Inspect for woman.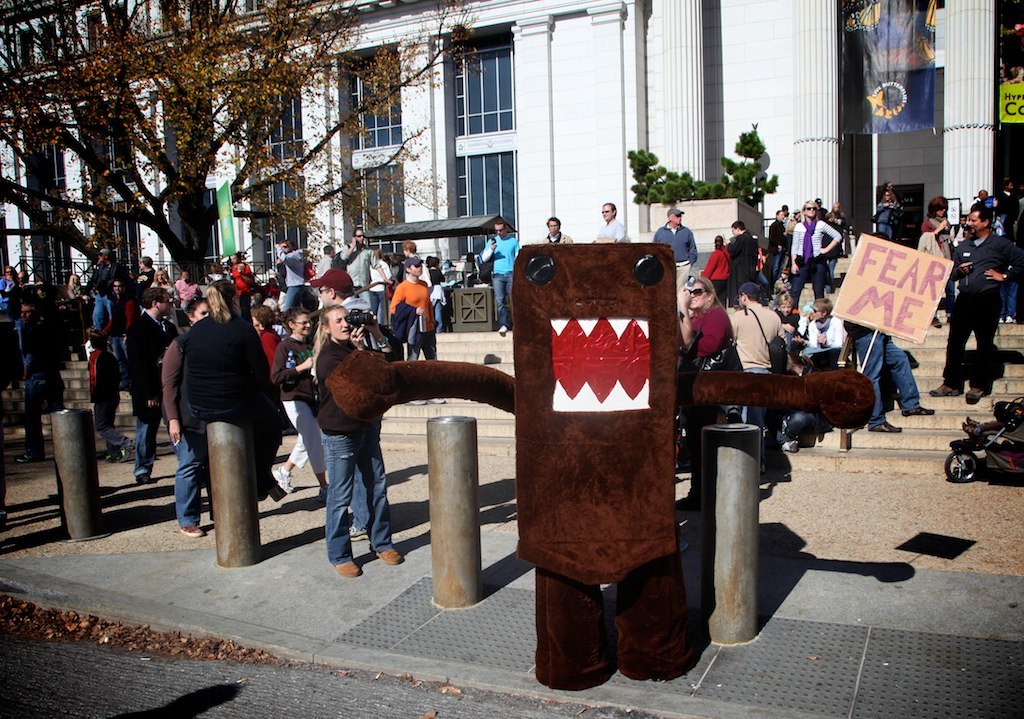
Inspection: x1=916 y1=192 x2=954 y2=261.
